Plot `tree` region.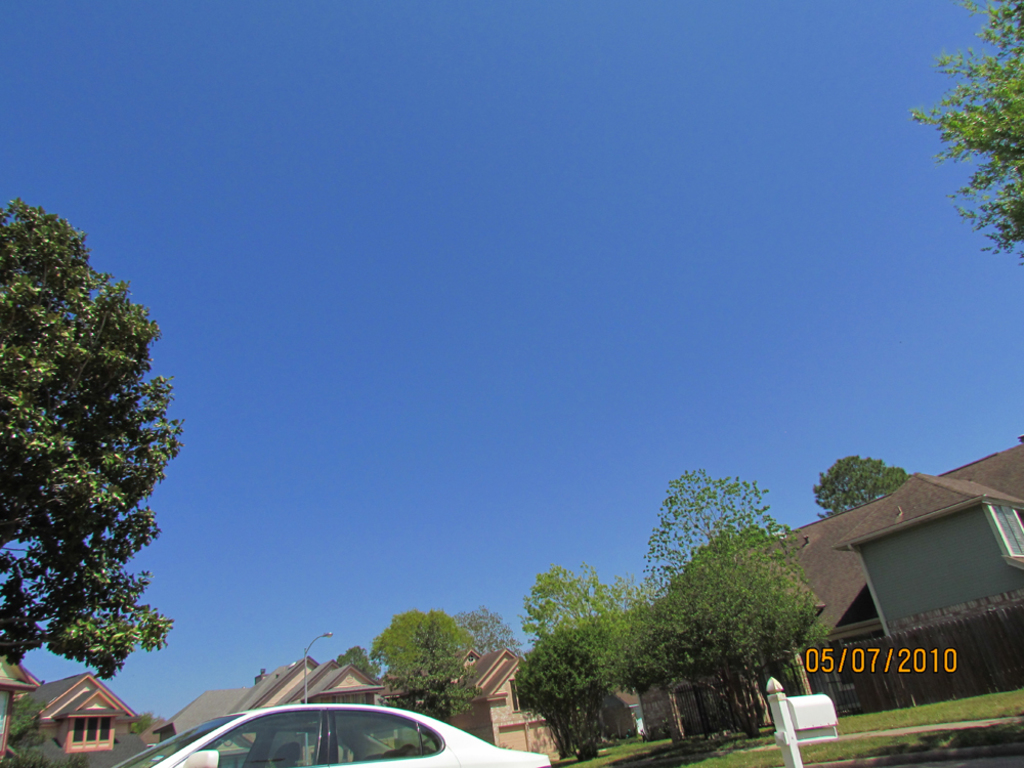
Plotted at box(806, 452, 908, 523).
